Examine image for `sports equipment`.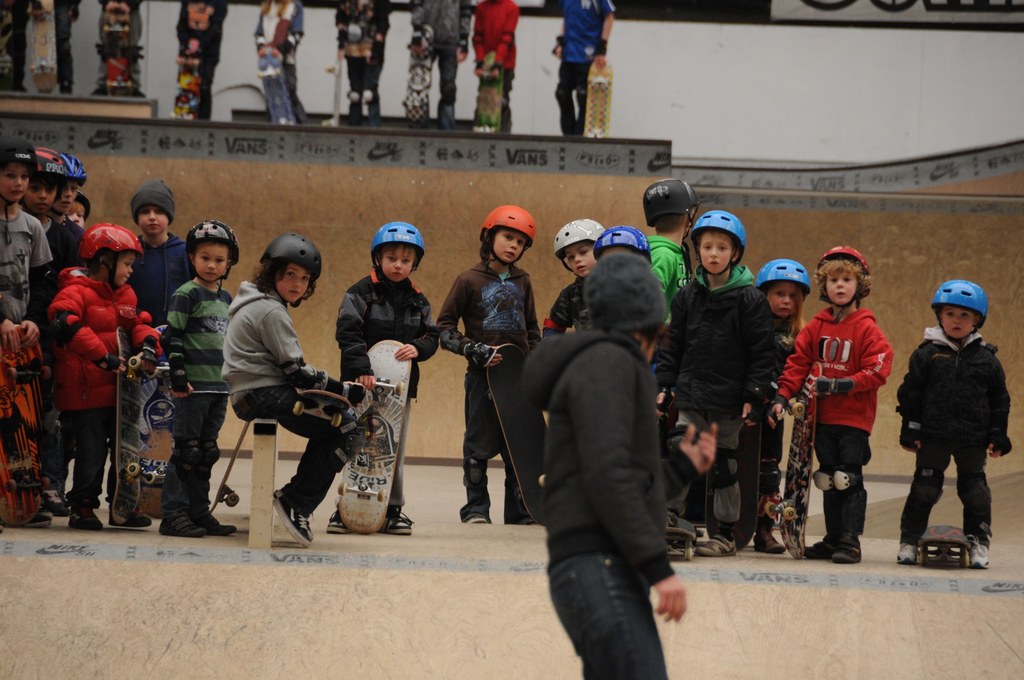
Examination result: detection(550, 213, 609, 273).
